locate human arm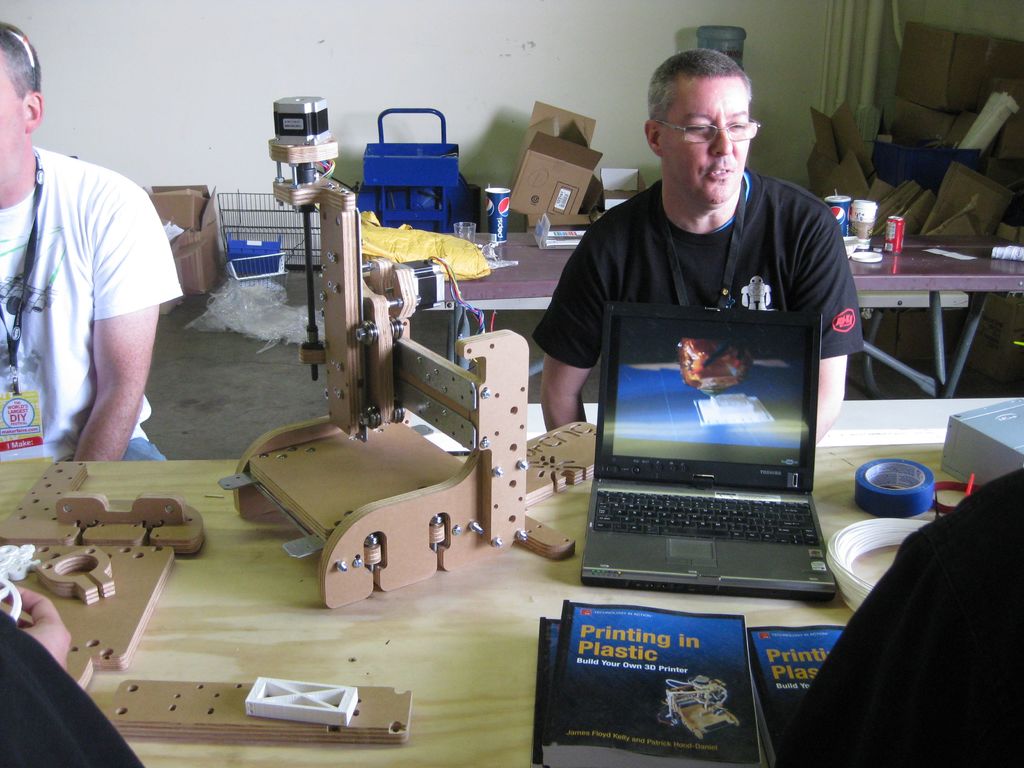
(x1=33, y1=186, x2=156, y2=462)
